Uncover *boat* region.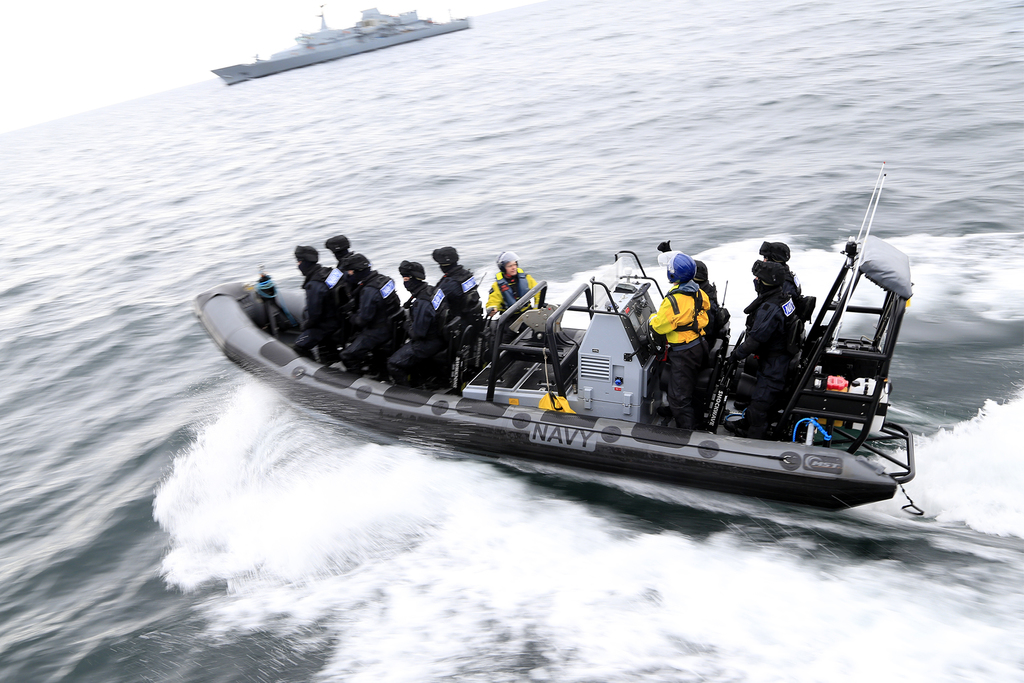
Uncovered: locate(200, 0, 468, 81).
